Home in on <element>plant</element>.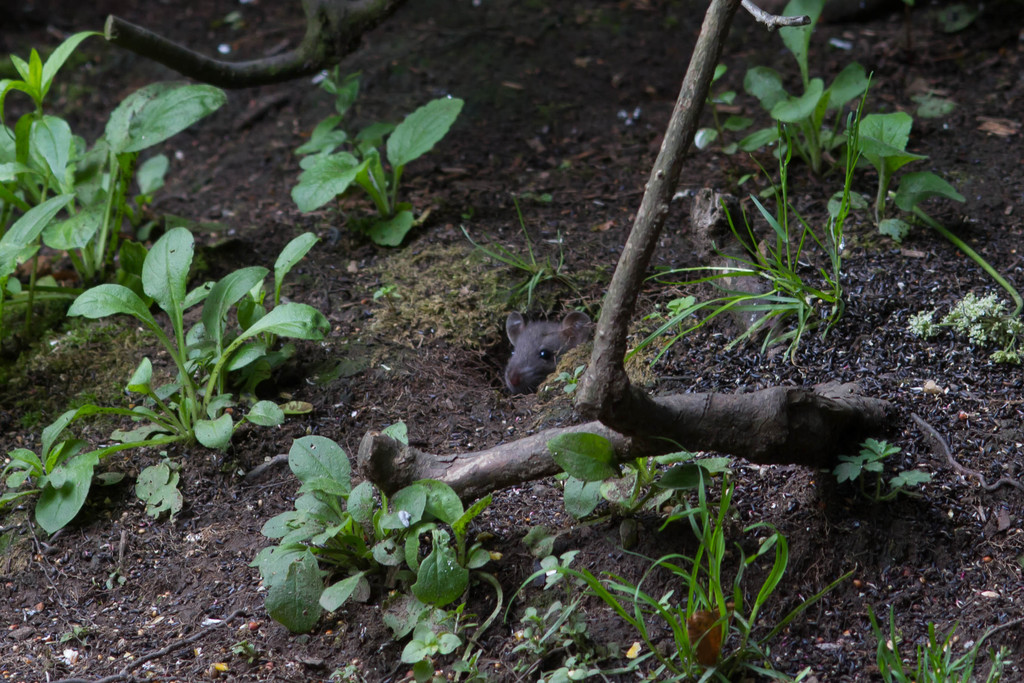
Homed in at (x1=514, y1=520, x2=577, y2=594).
